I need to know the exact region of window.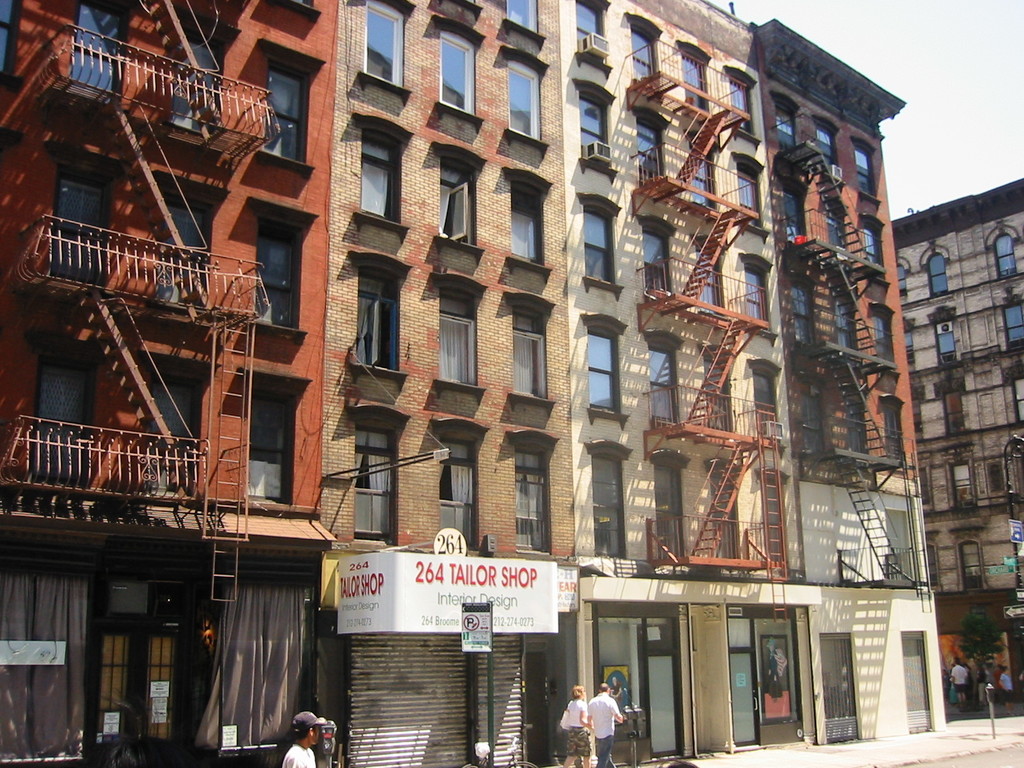
Region: locate(1003, 290, 1023, 359).
